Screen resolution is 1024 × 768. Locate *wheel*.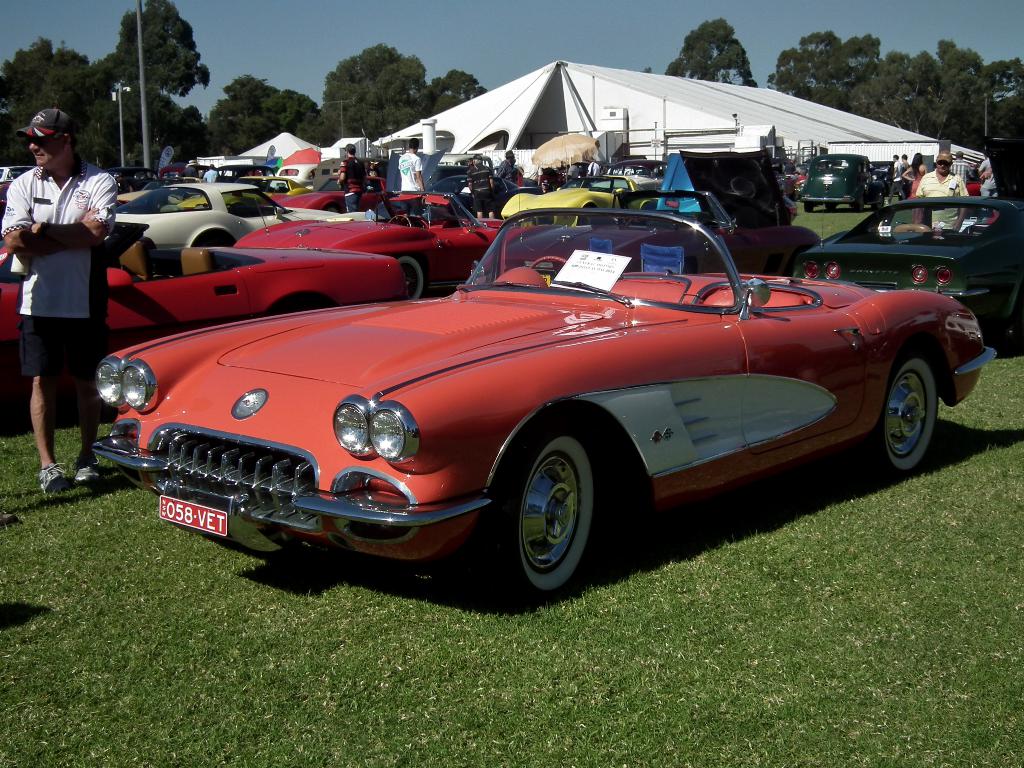
select_region(499, 440, 604, 591).
